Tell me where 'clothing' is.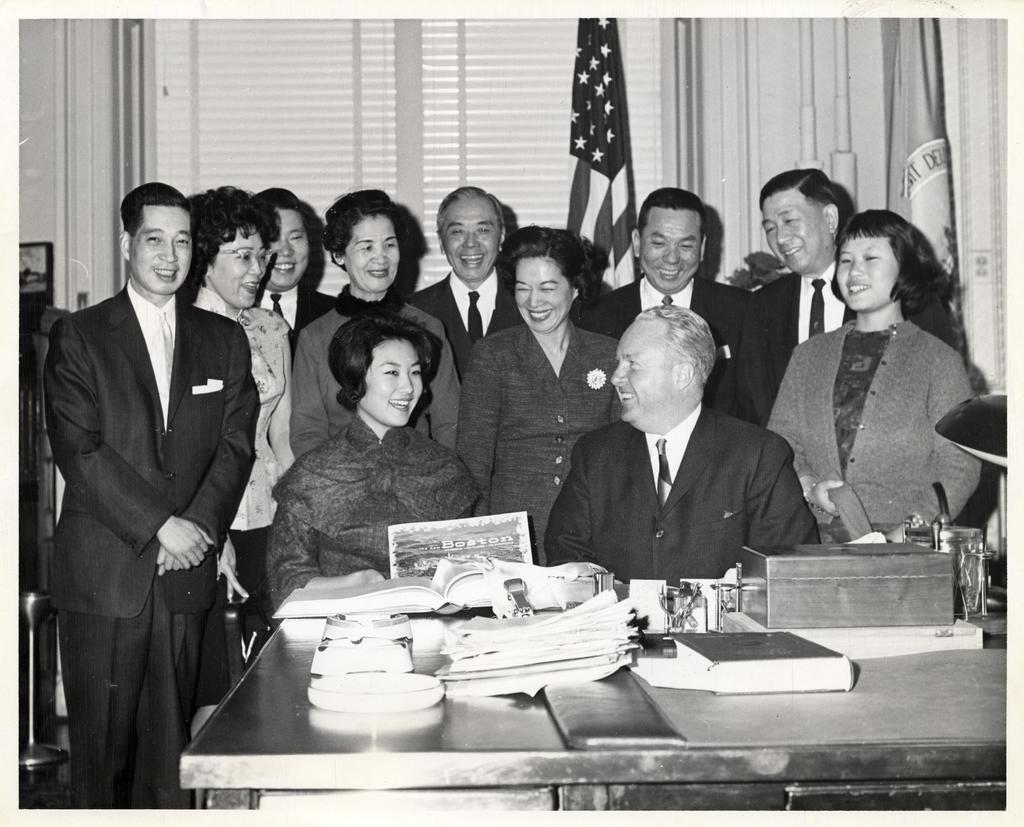
'clothing' is at pyautogui.locateOnScreen(740, 261, 852, 425).
